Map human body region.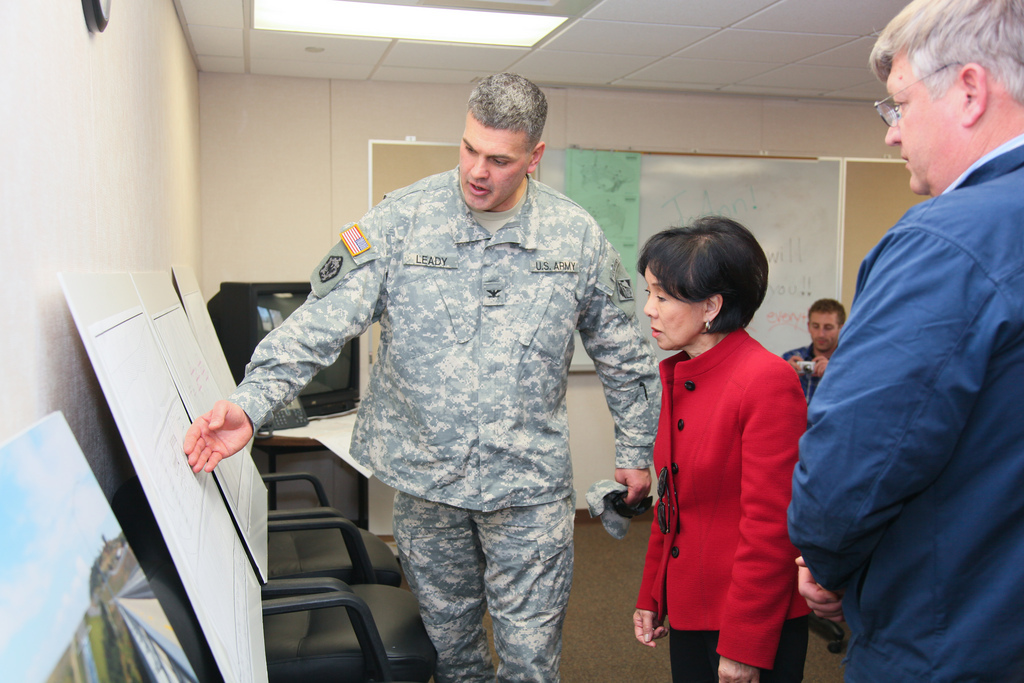
Mapped to (x1=780, y1=340, x2=838, y2=397).
